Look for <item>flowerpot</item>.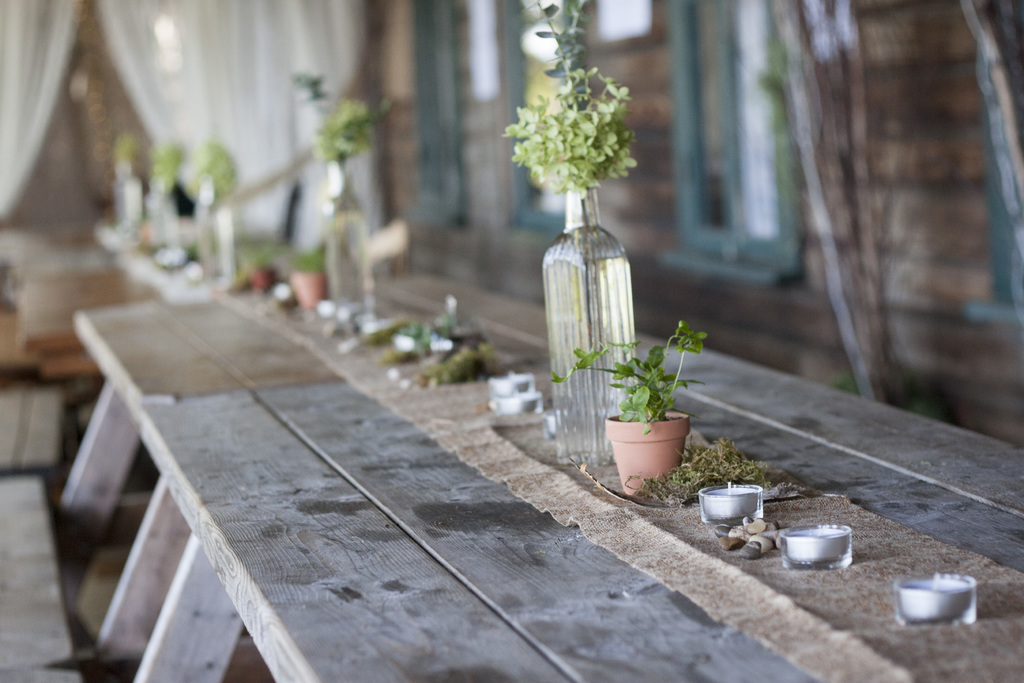
Found: [319,157,374,322].
